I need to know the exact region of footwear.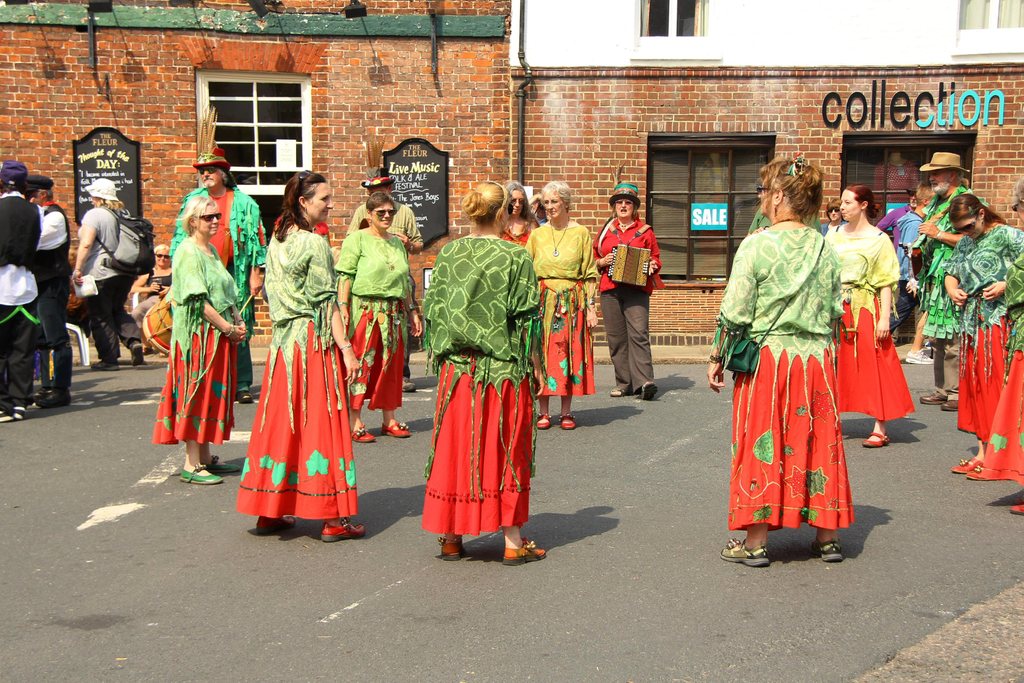
Region: 643/380/652/402.
